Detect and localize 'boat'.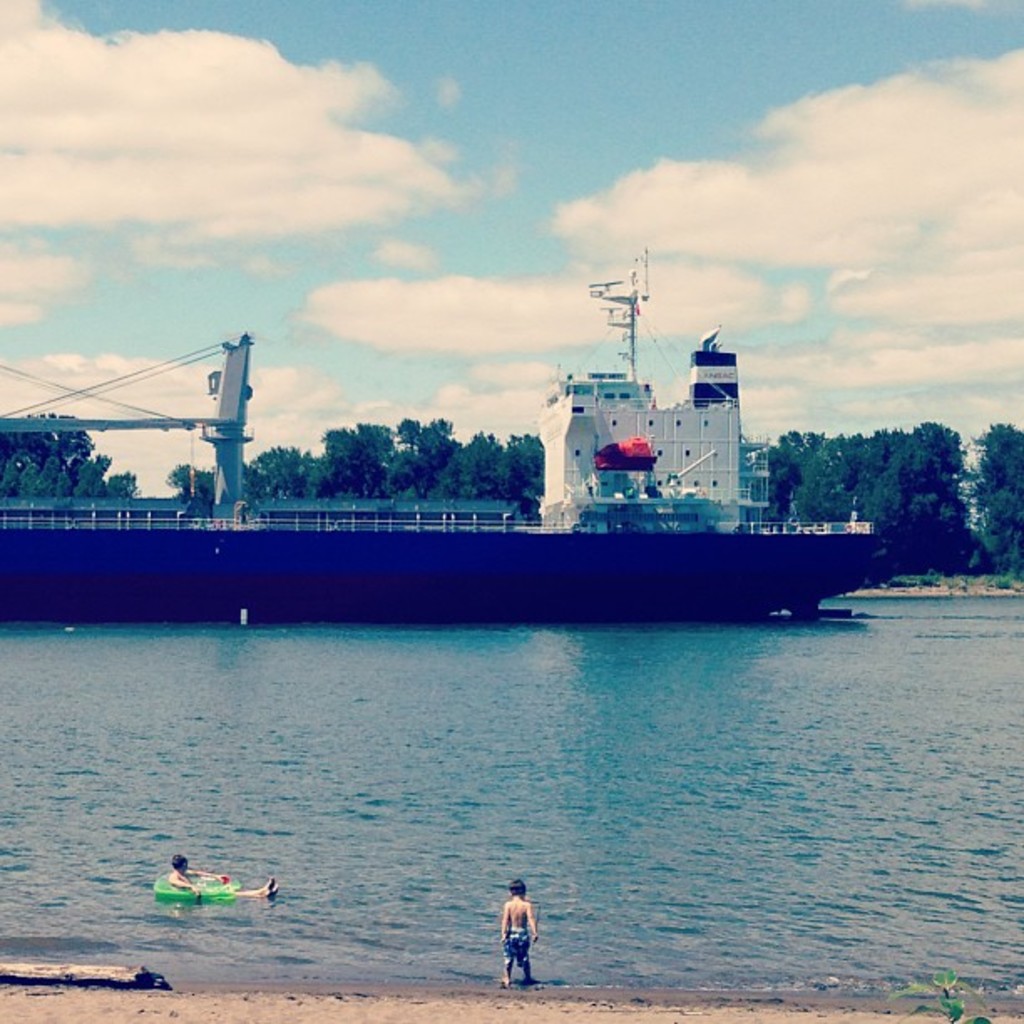
Localized at bbox=(0, 231, 882, 627).
